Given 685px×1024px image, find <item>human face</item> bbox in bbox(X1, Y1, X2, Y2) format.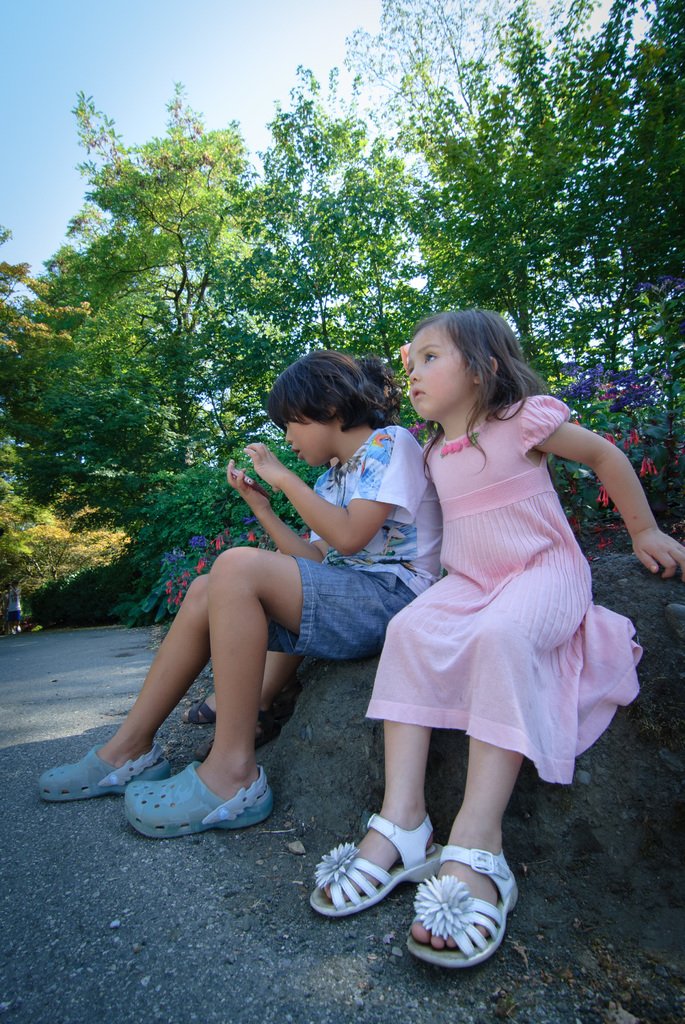
bbox(405, 328, 472, 417).
